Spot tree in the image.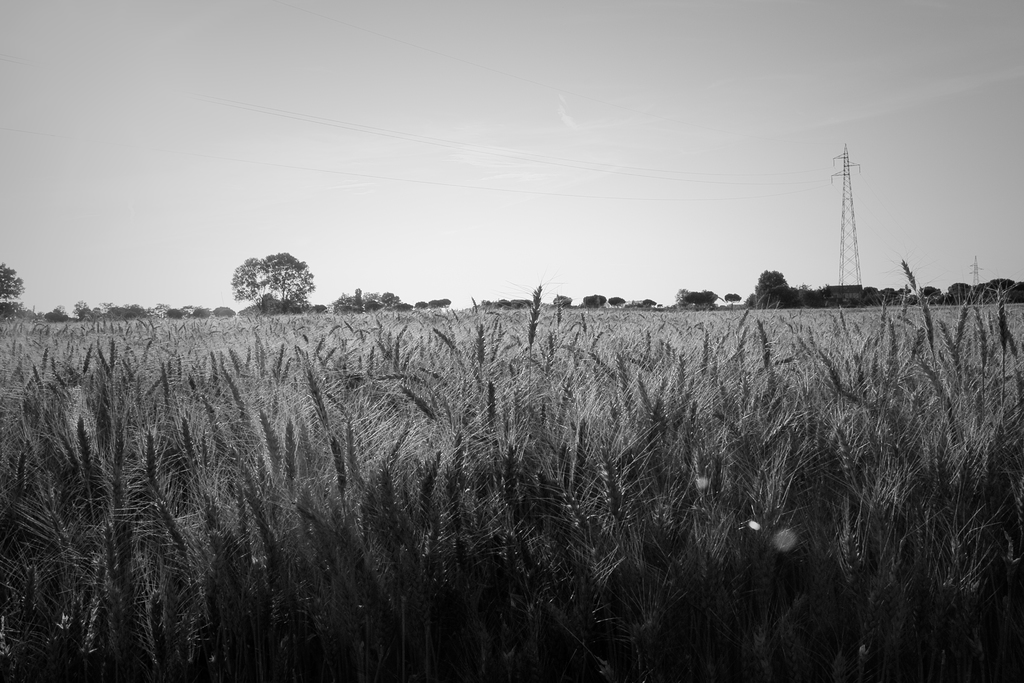
tree found at crop(234, 257, 273, 315).
